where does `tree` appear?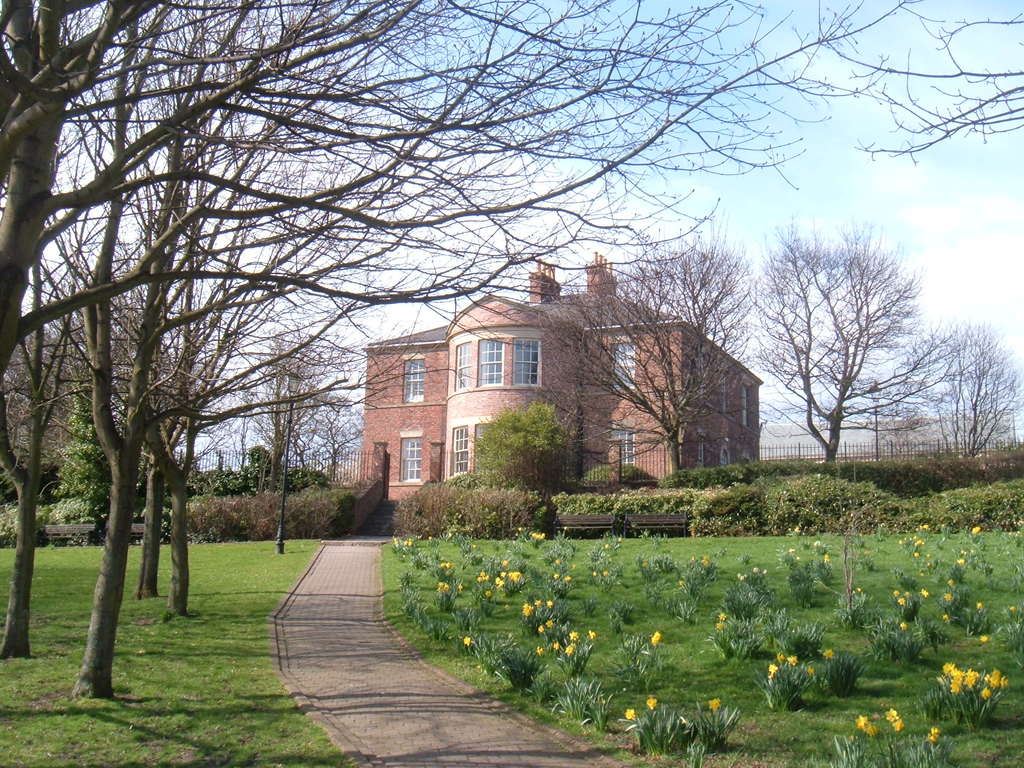
Appears at bbox=[470, 401, 577, 500].
